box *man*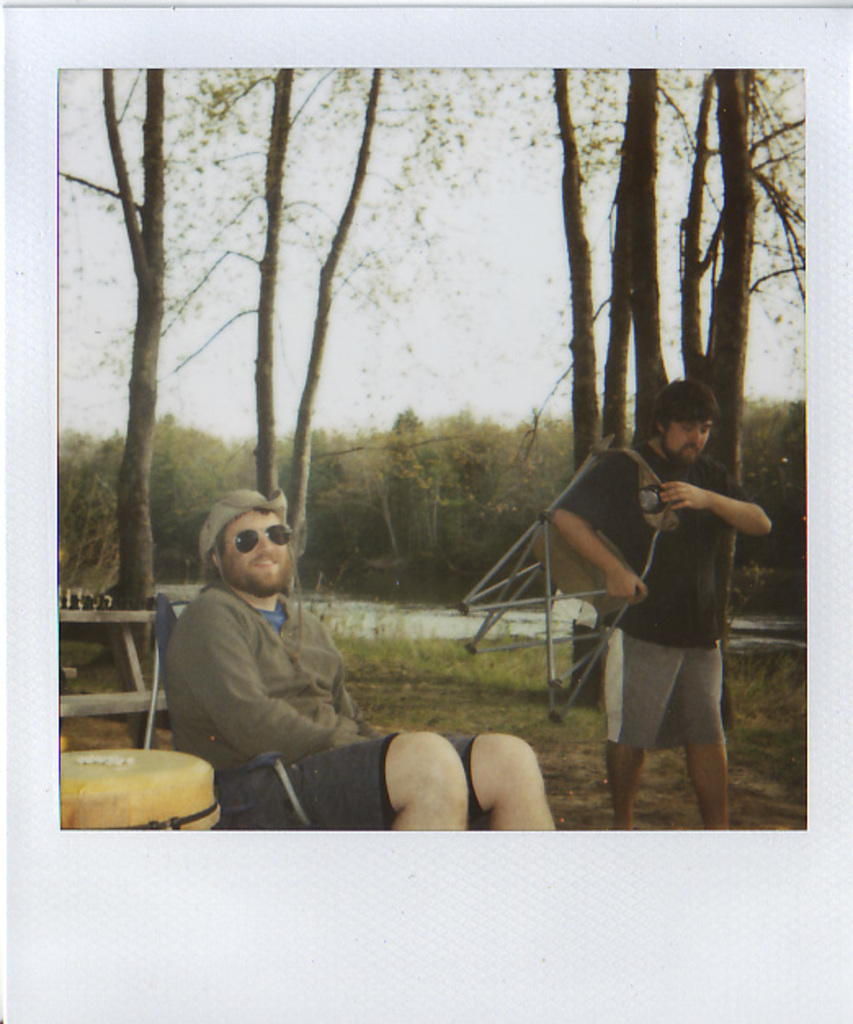
551,366,773,841
